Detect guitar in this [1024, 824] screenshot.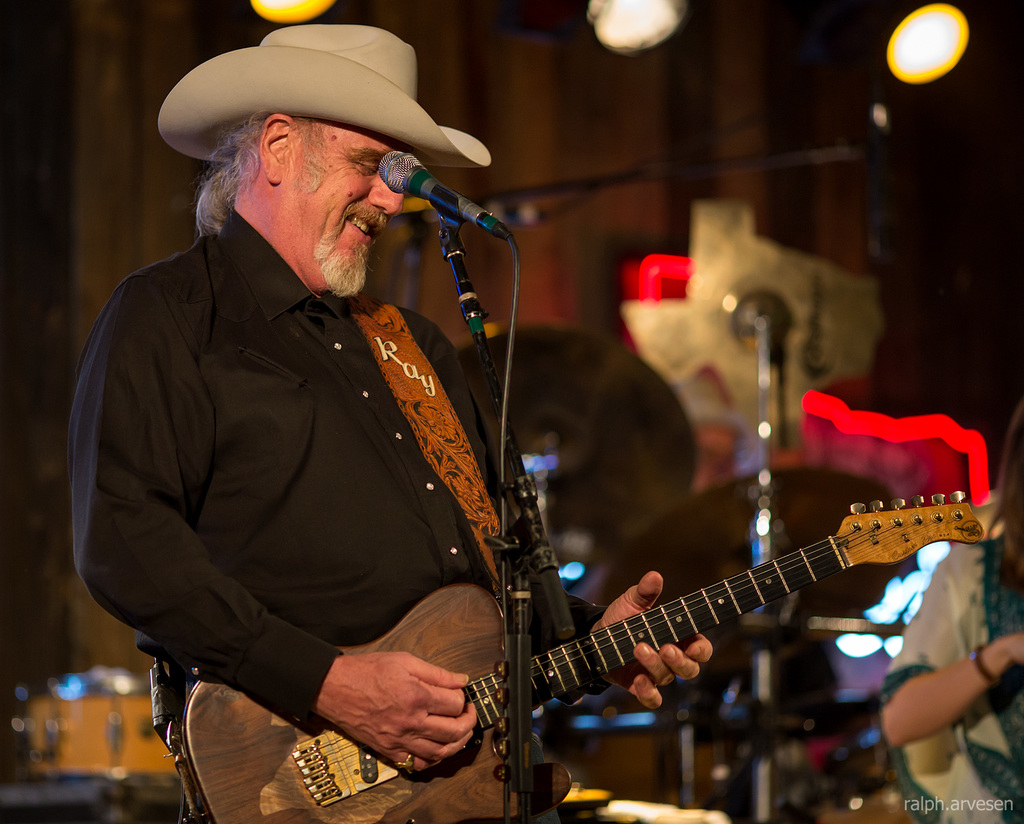
Detection: <region>289, 461, 1005, 806</region>.
